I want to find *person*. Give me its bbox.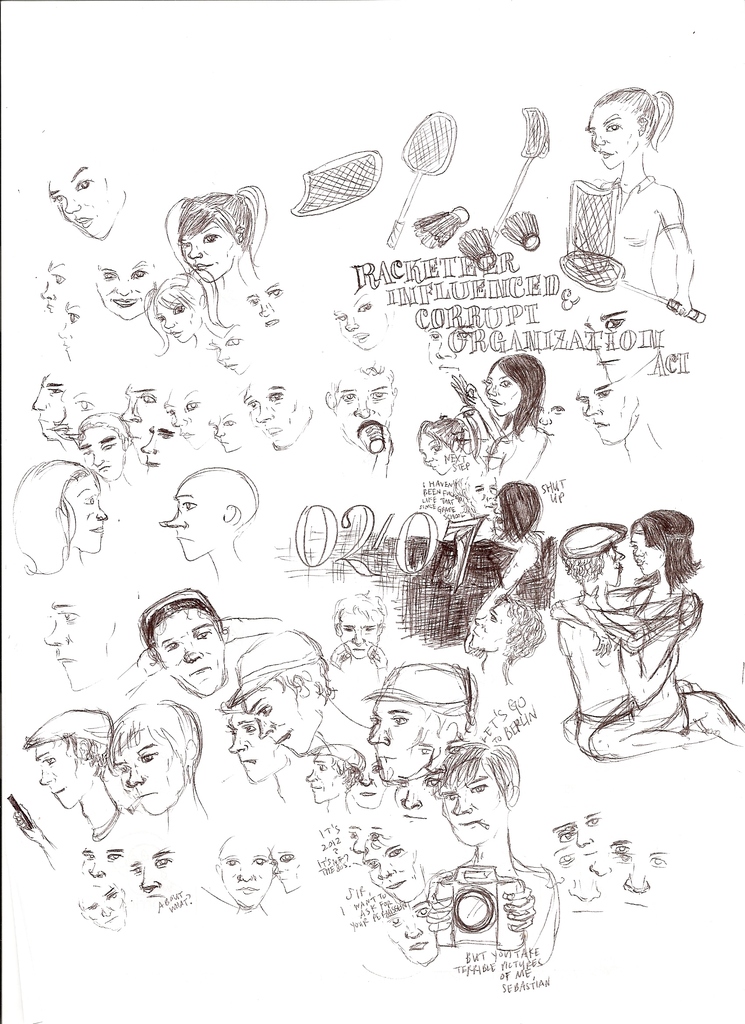
{"left": 133, "top": 836, "right": 194, "bottom": 922}.
